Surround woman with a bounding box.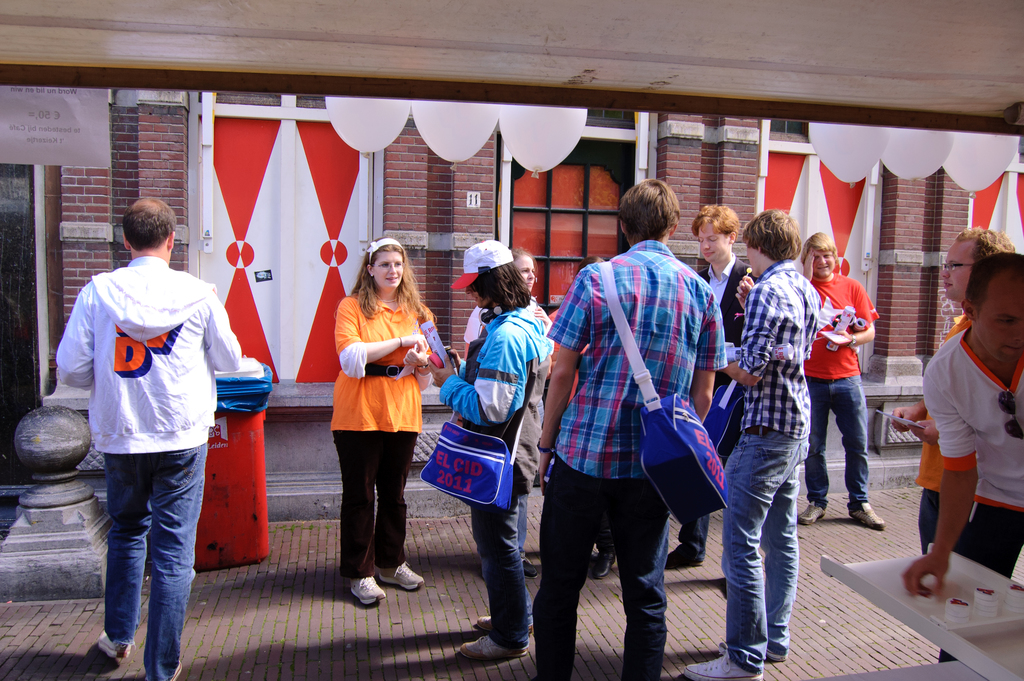
[x1=461, y1=241, x2=553, y2=582].
